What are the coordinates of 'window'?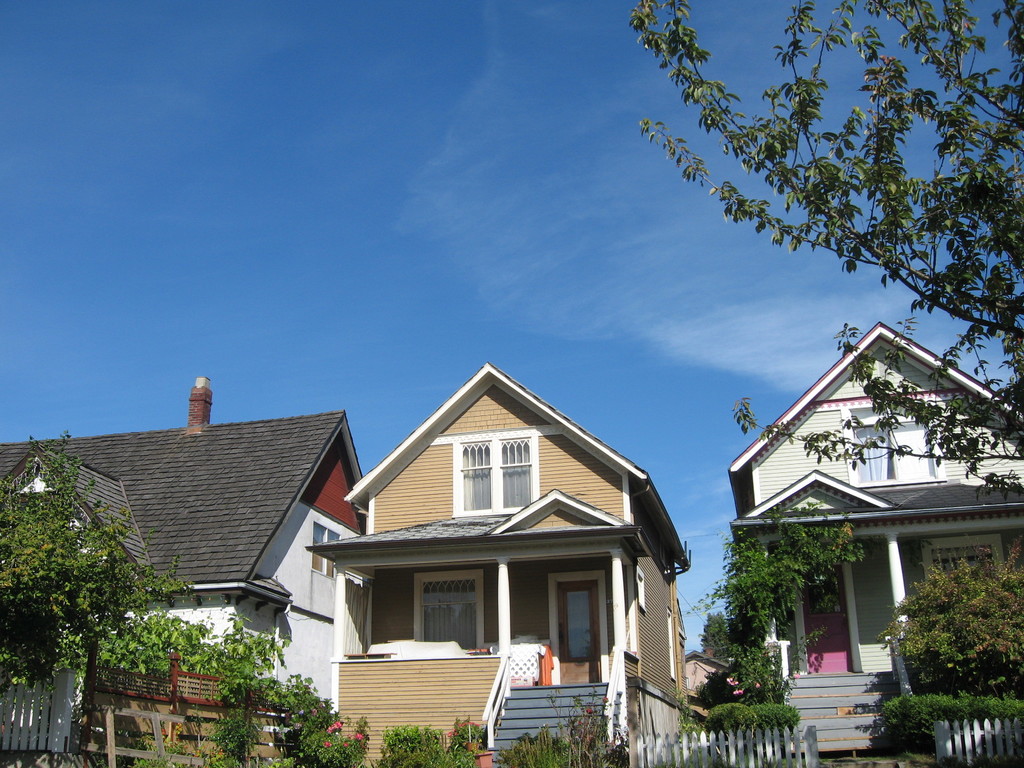
917,535,1002,586.
